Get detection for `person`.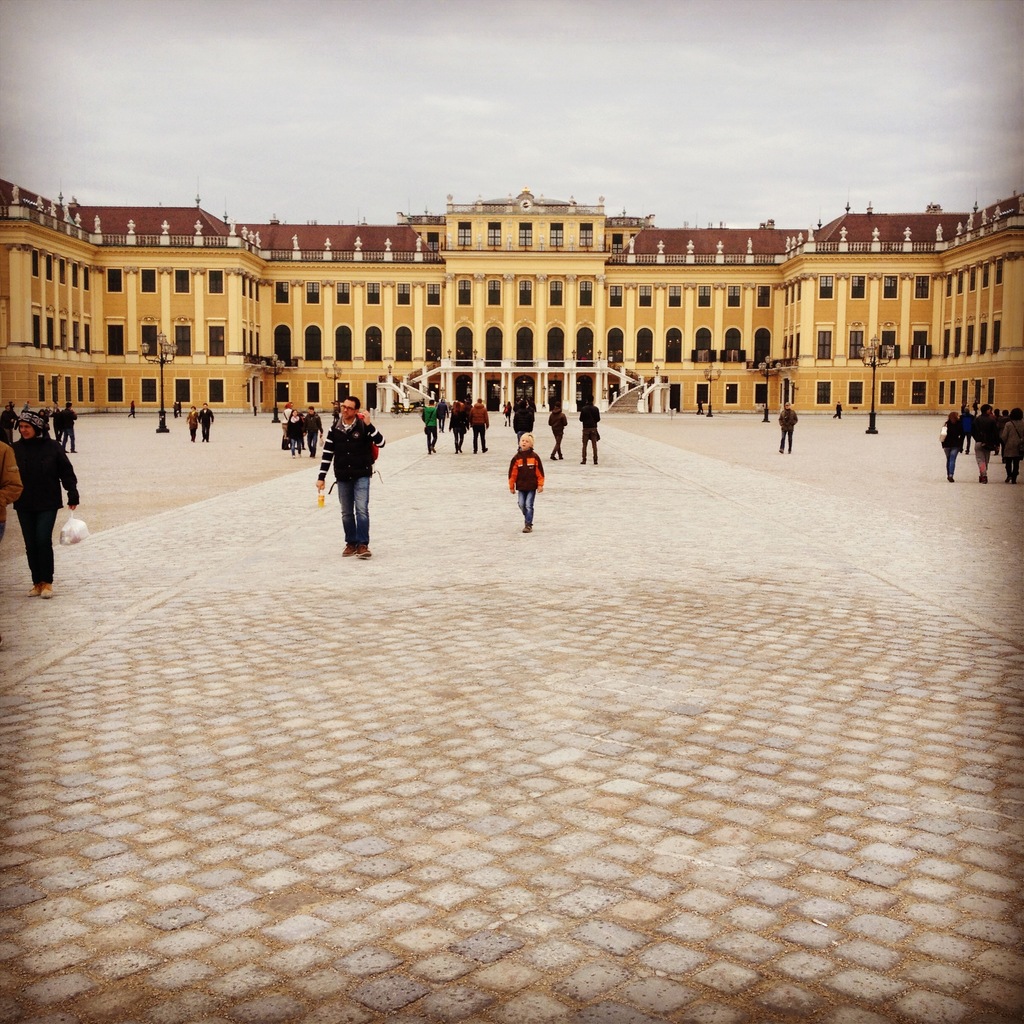
Detection: <region>577, 396, 598, 463</region>.
